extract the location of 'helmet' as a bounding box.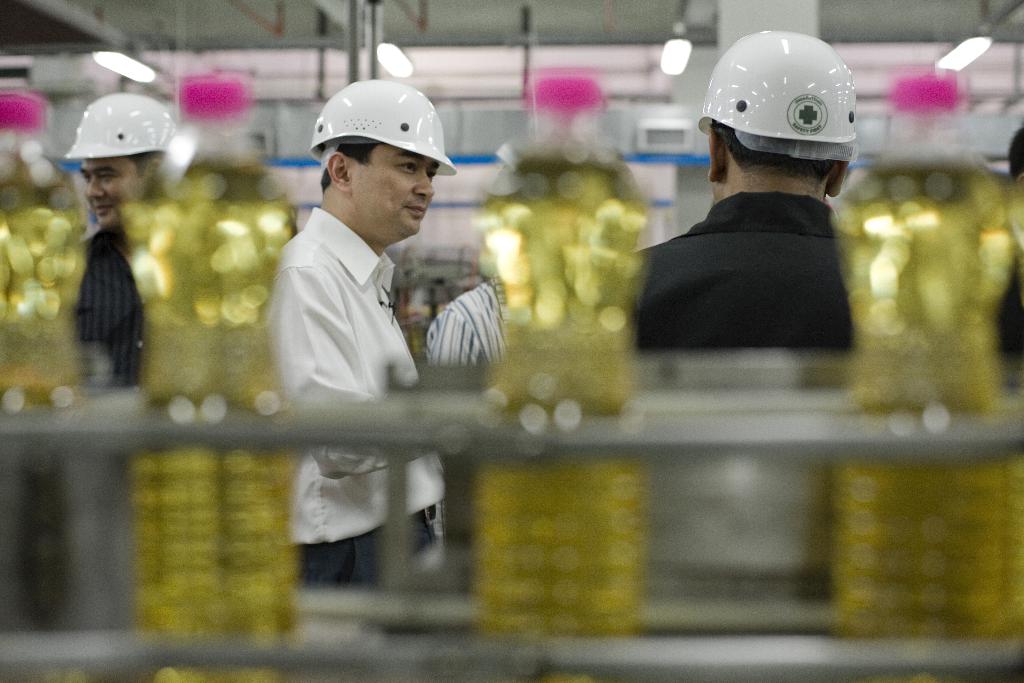
(left=705, top=24, right=867, bottom=206).
